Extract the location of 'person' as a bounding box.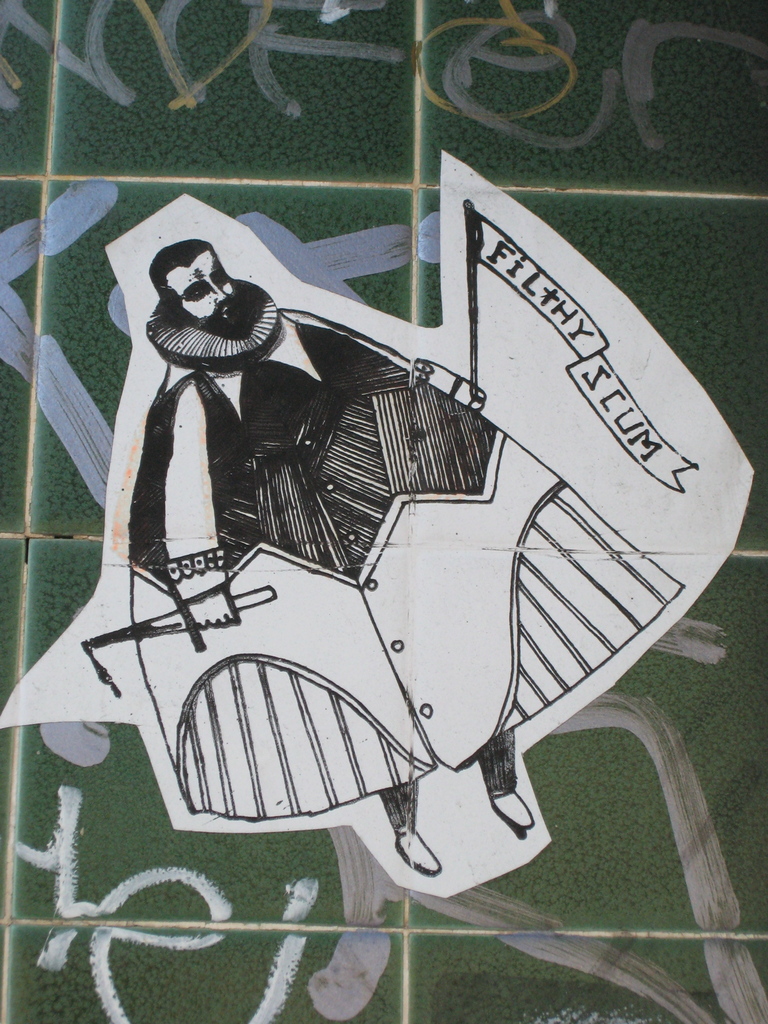
detection(115, 234, 696, 883).
